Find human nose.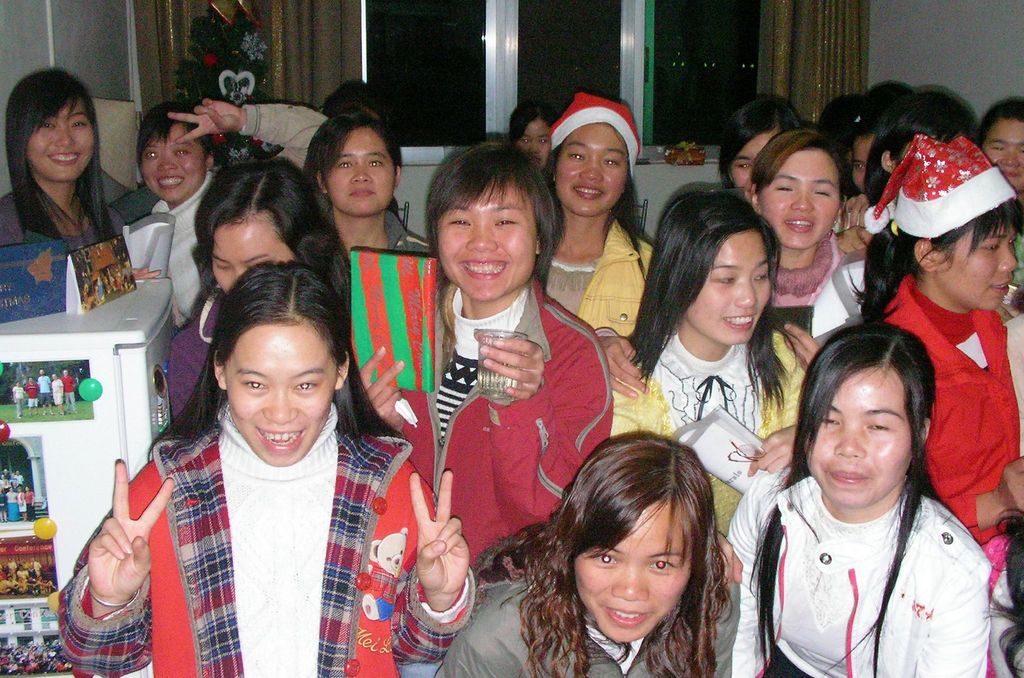
select_region(346, 167, 371, 183).
